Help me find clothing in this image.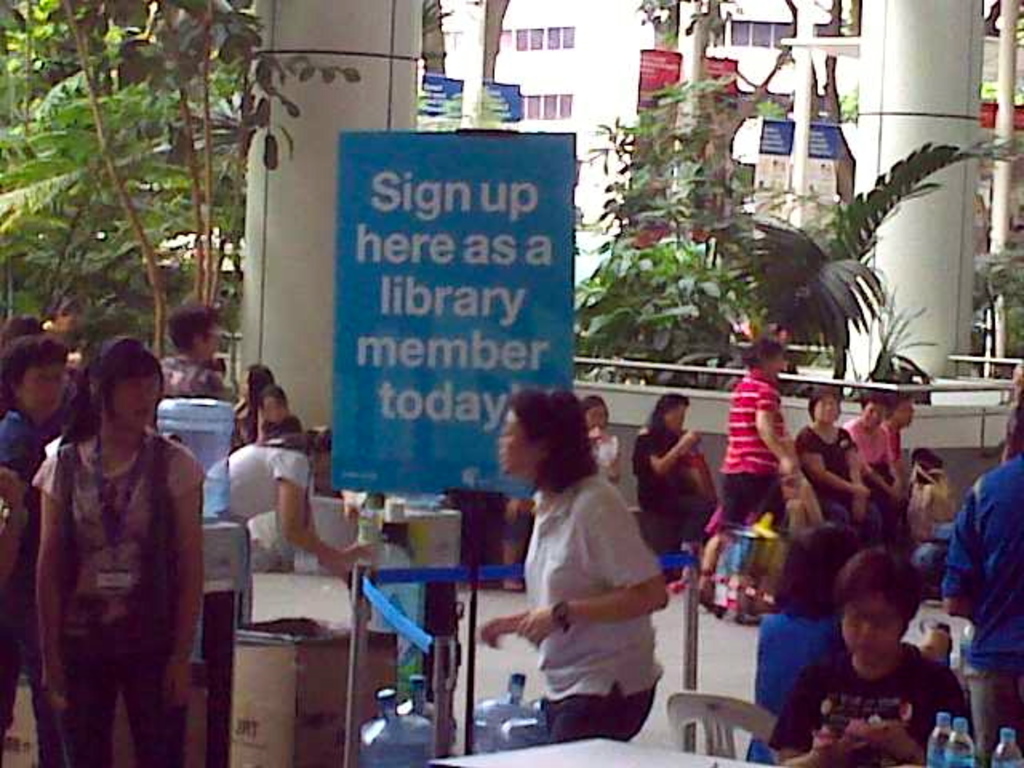
Found it: pyautogui.locateOnScreen(627, 413, 701, 558).
